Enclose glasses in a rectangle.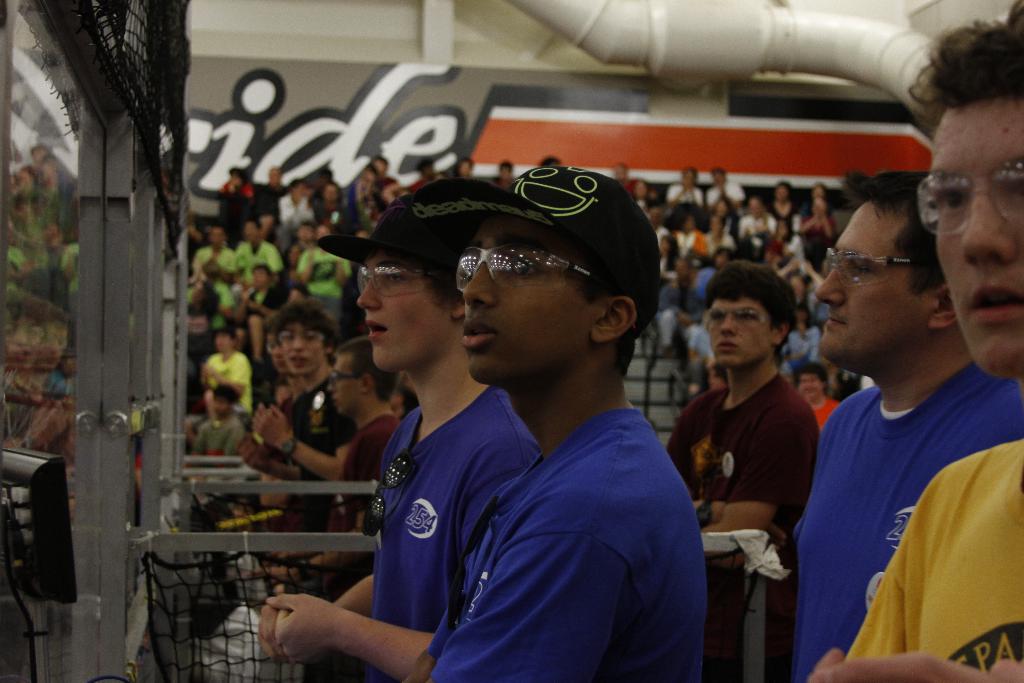
bbox(916, 161, 1023, 242).
